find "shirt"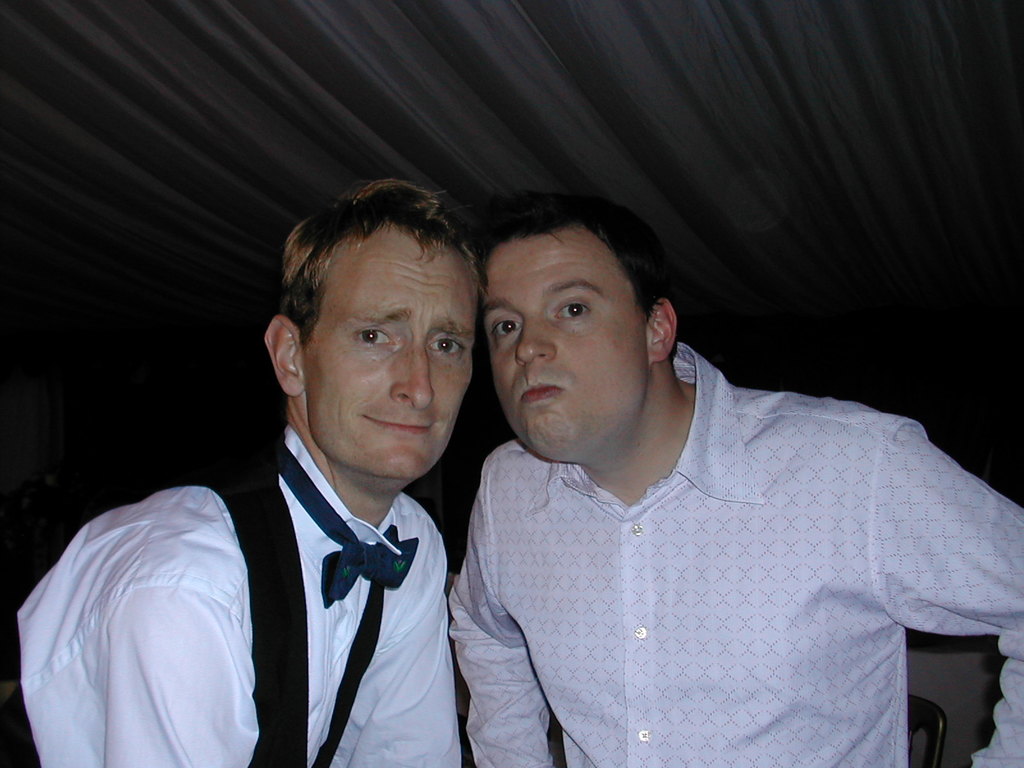
<box>447,339,1023,764</box>
